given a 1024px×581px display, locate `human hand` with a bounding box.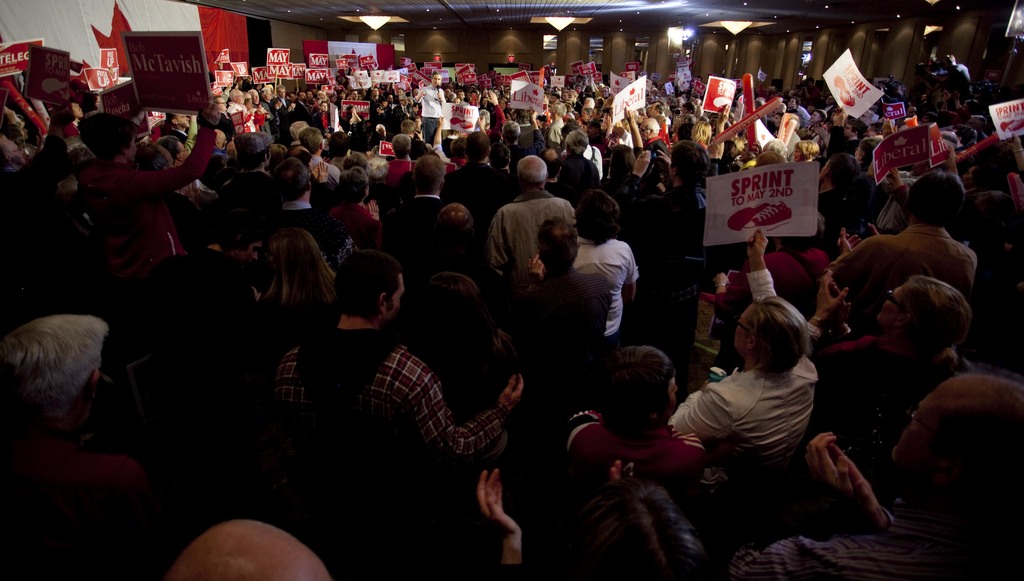
Located: region(316, 160, 331, 184).
